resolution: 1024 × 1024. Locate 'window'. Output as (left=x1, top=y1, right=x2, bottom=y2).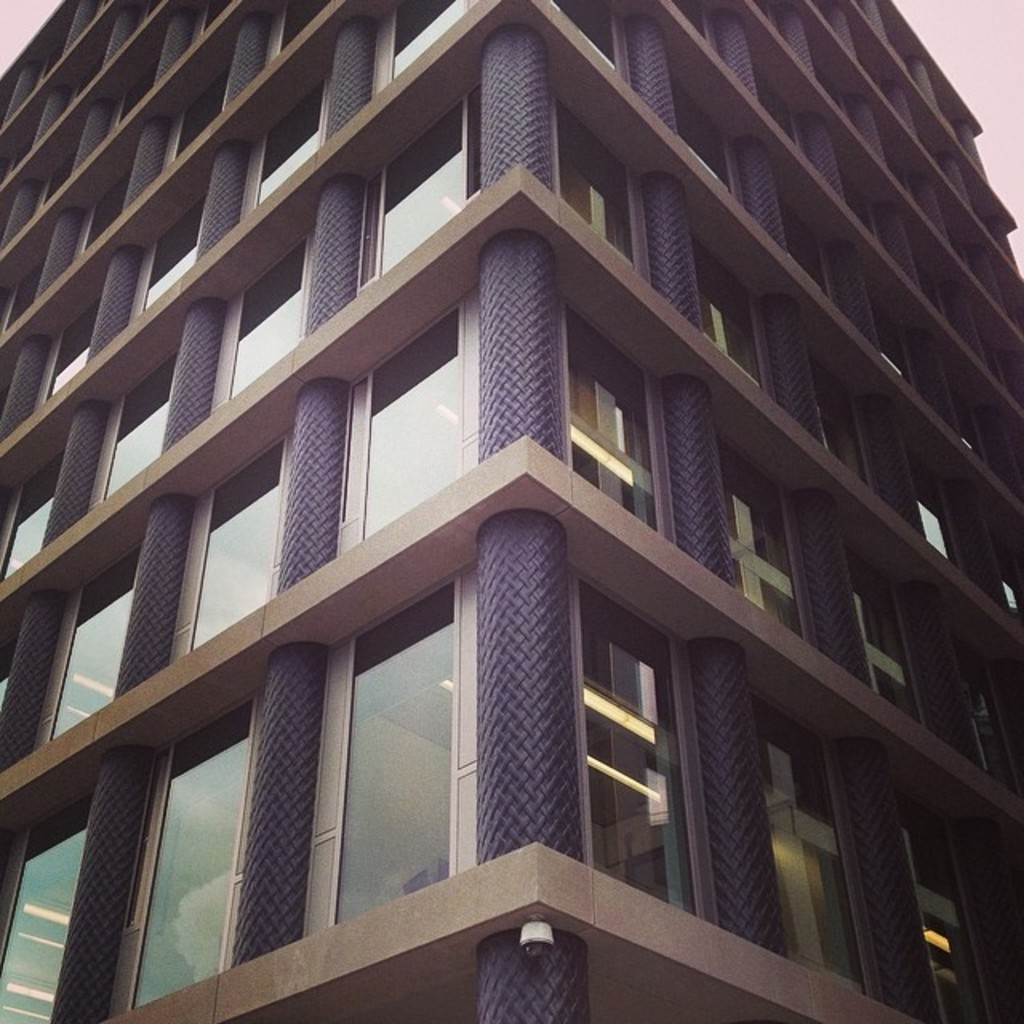
(left=672, top=72, right=738, bottom=192).
